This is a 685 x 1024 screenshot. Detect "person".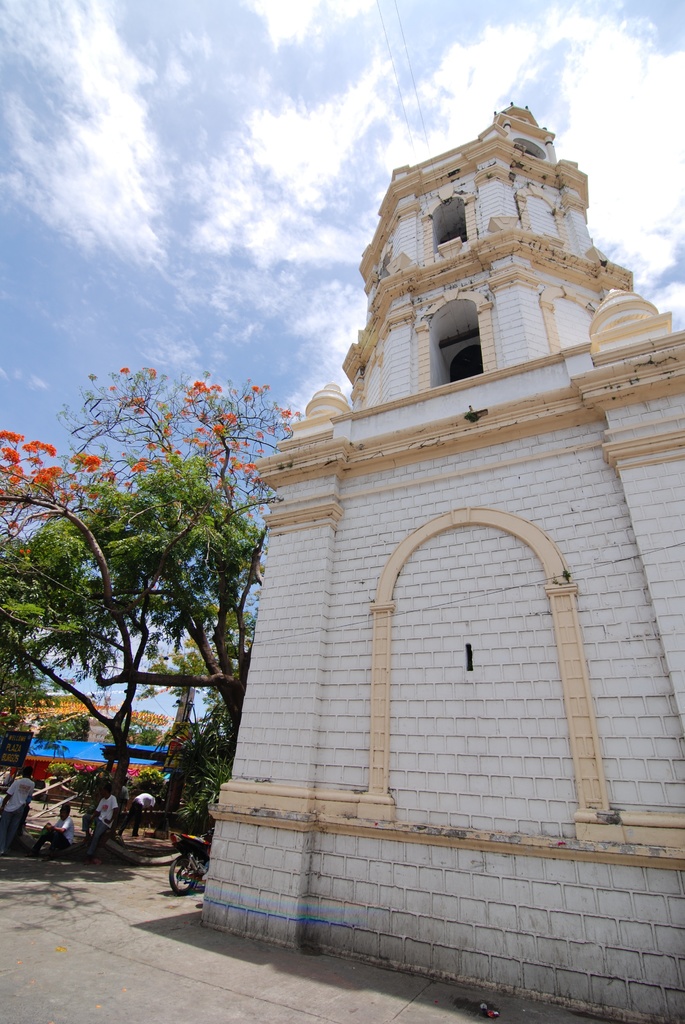
[x1=86, y1=785, x2=119, y2=883].
